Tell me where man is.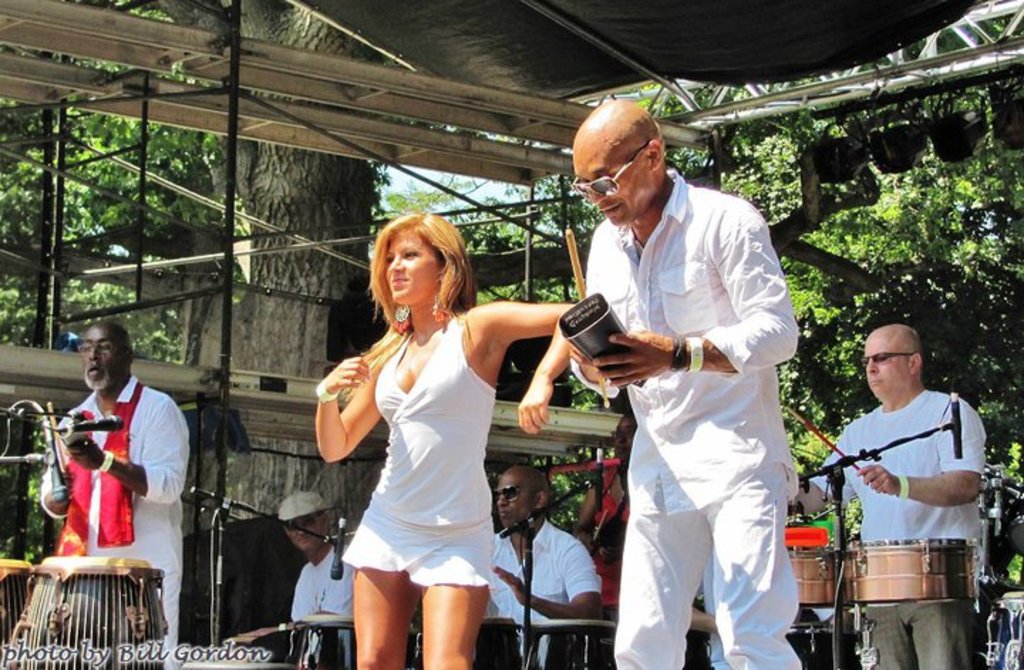
man is at (left=481, top=465, right=603, bottom=656).
